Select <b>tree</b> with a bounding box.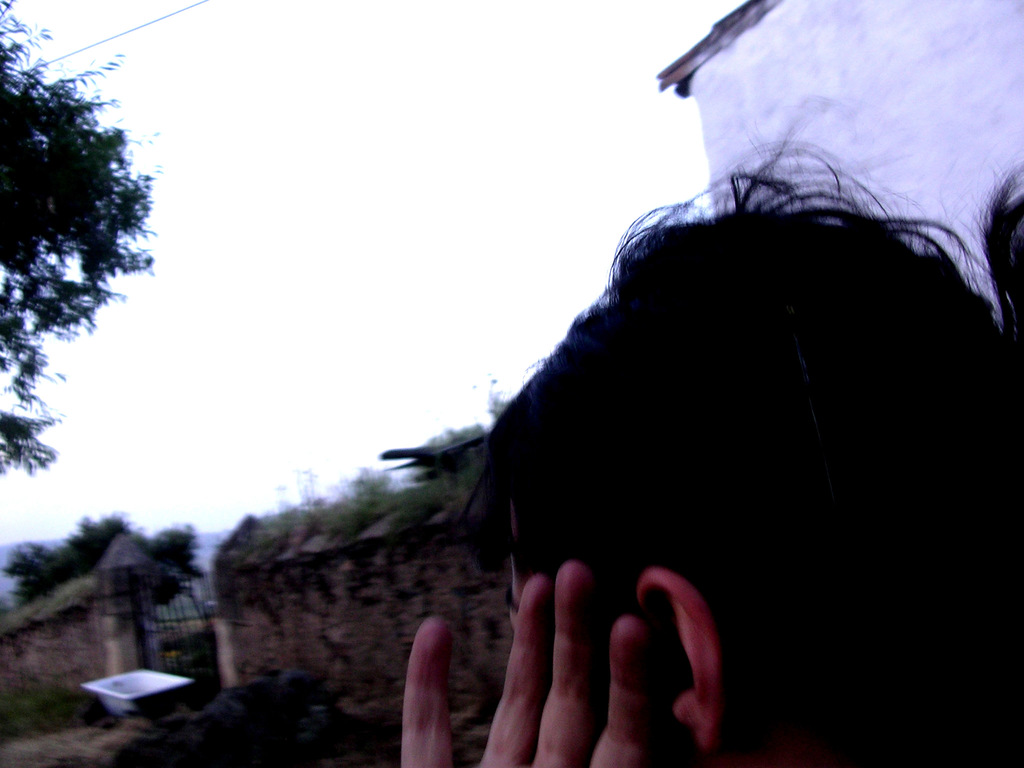
(4, 29, 168, 563).
